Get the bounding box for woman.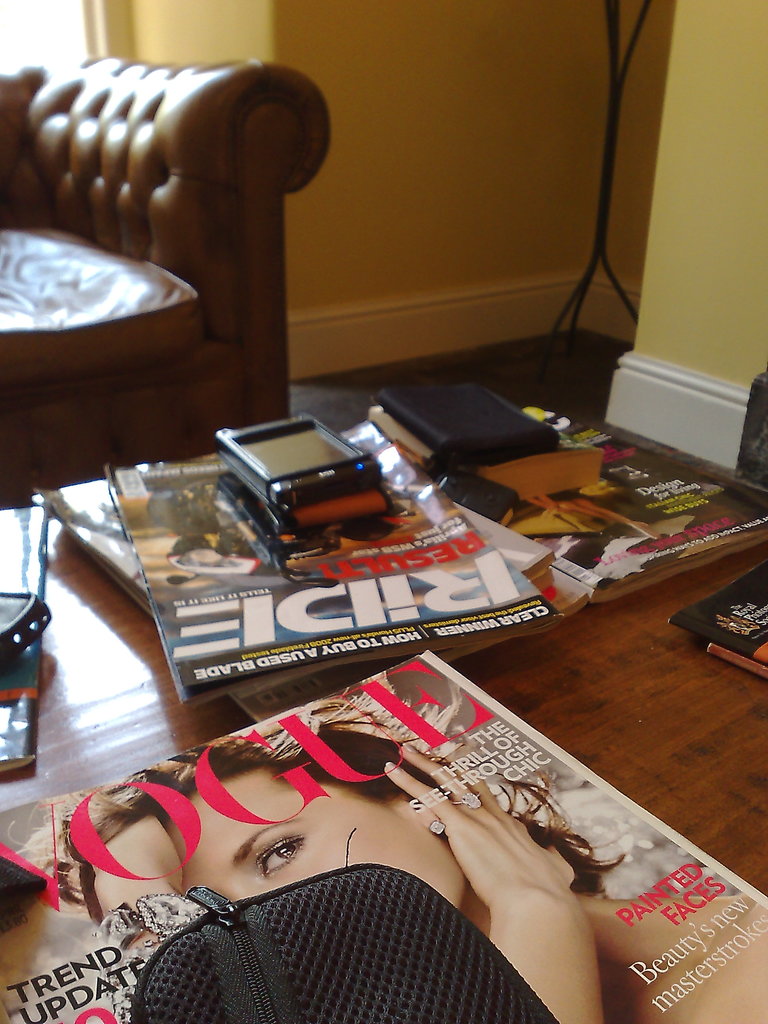
locate(250, 626, 644, 989).
